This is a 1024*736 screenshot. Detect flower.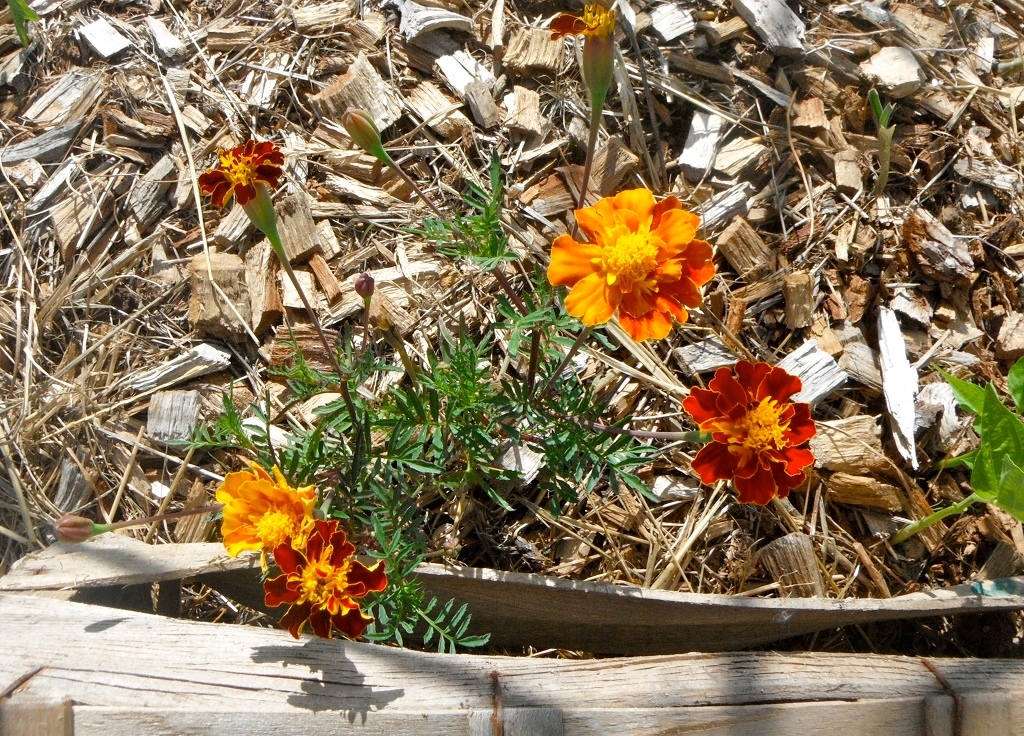
679/361/817/510.
